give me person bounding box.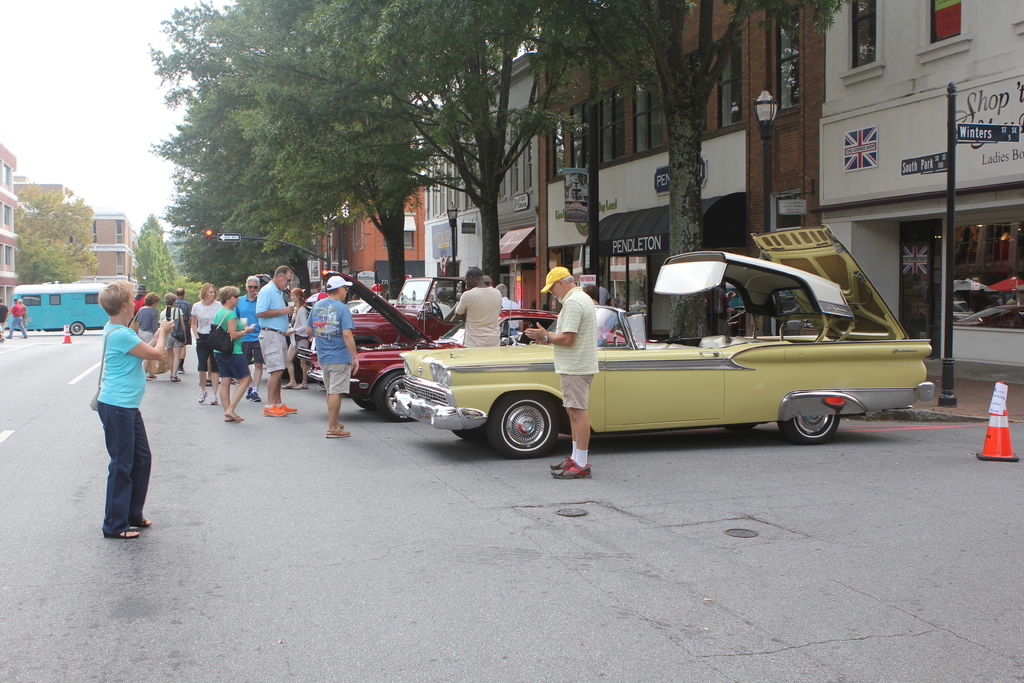
131/288/157/378.
